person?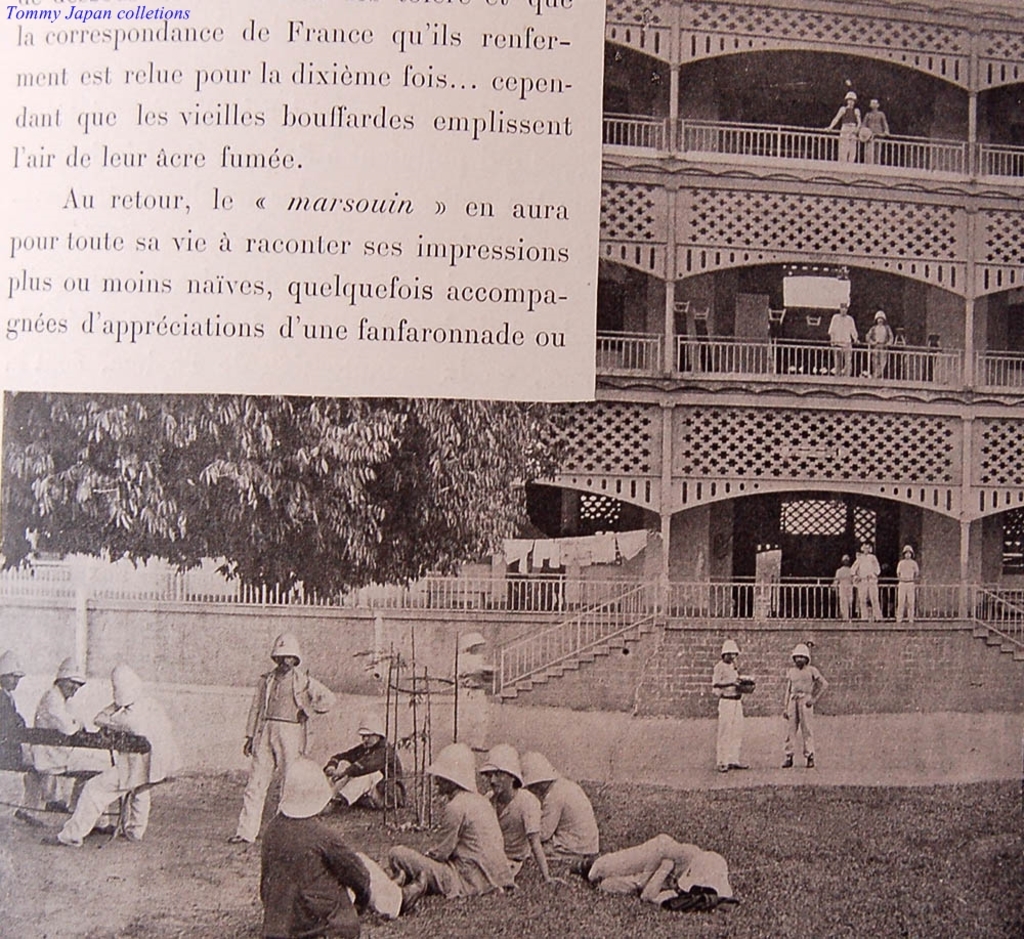
254 754 403 937
